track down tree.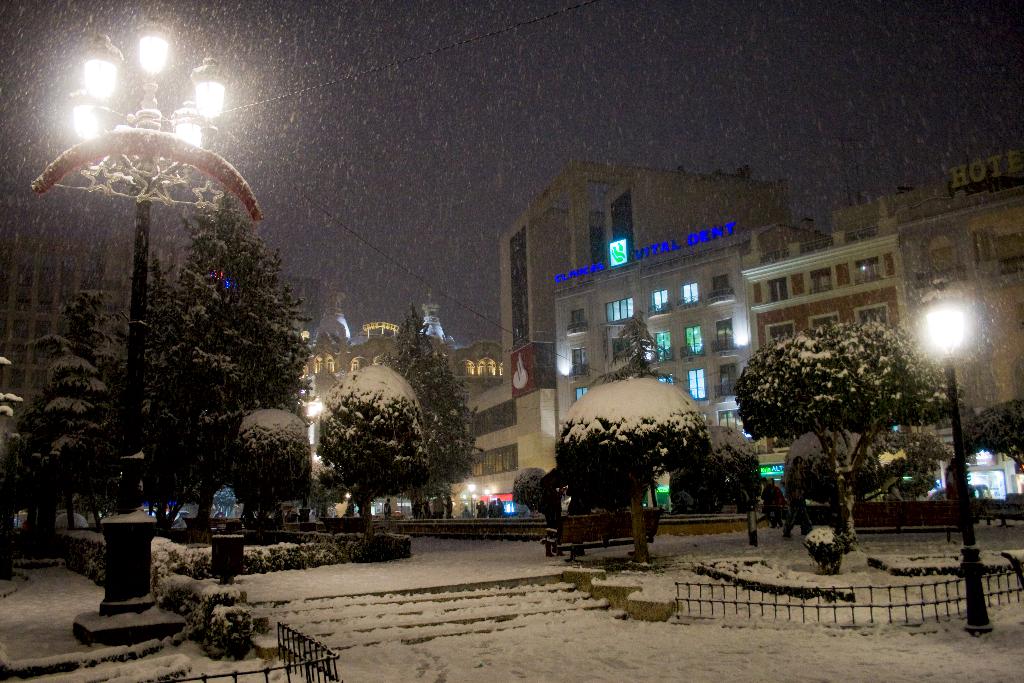
Tracked to (x1=669, y1=422, x2=761, y2=513).
